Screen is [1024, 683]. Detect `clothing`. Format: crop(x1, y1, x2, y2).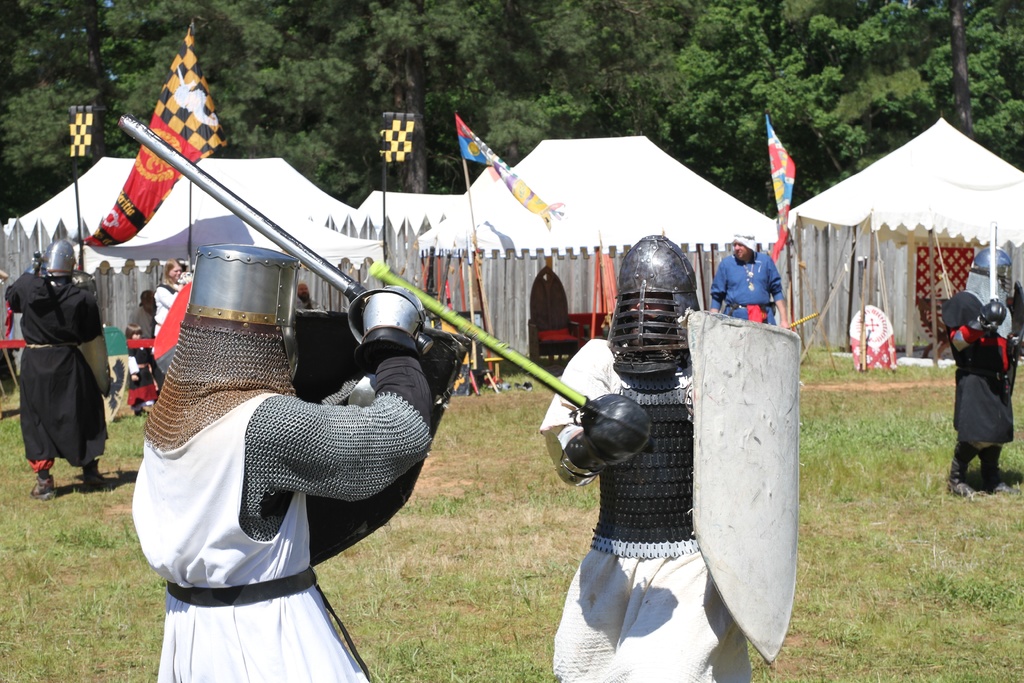
crop(709, 247, 781, 327).
